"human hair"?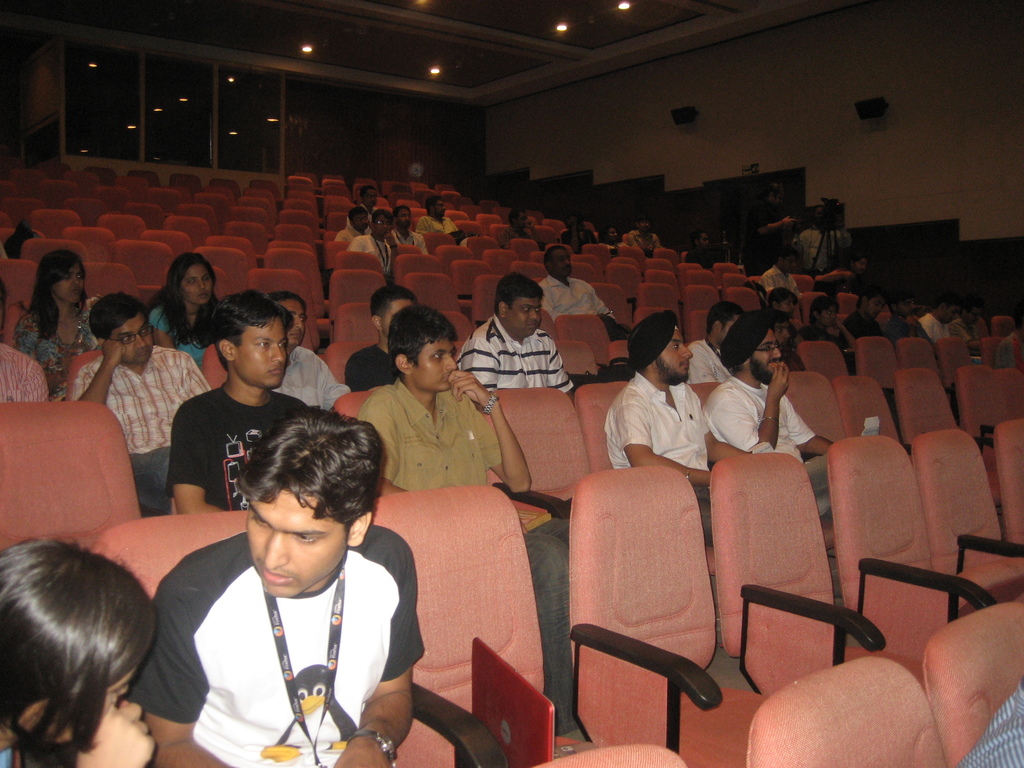
x1=367, y1=282, x2=420, y2=327
